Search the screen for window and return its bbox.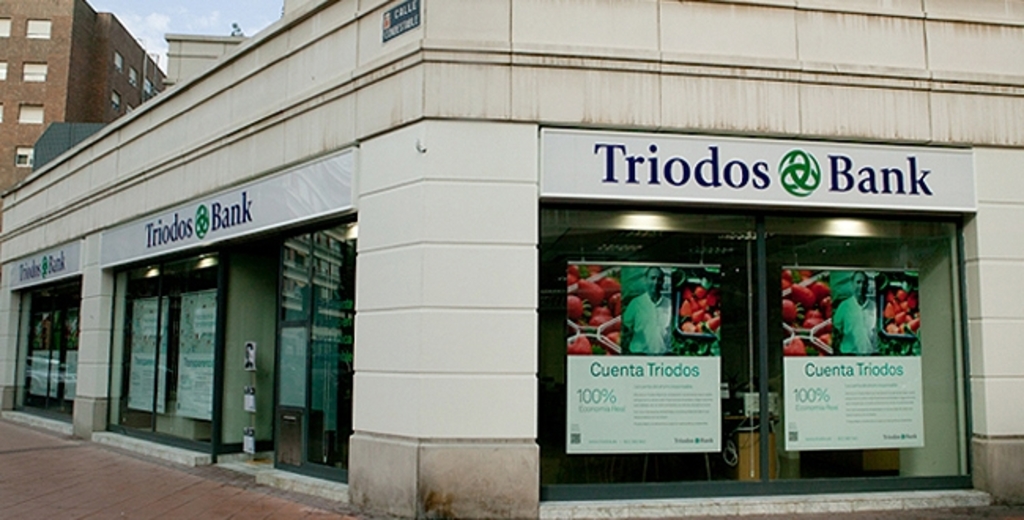
Found: rect(24, 17, 52, 41).
